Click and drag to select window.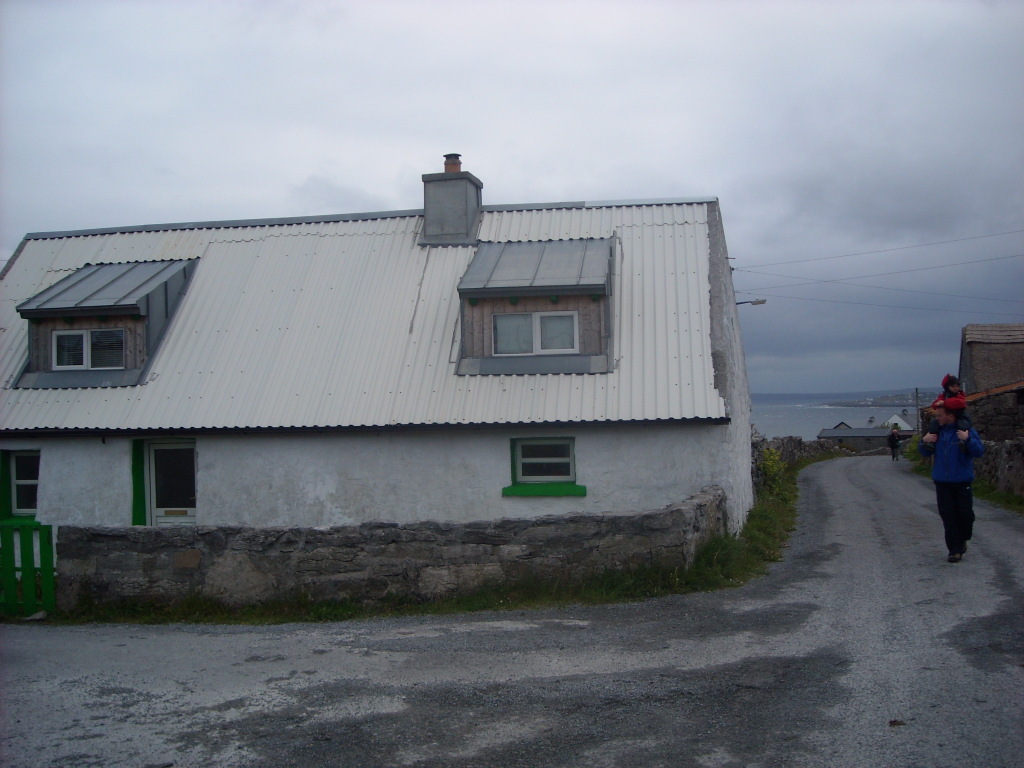
Selection: [0, 444, 35, 528].
